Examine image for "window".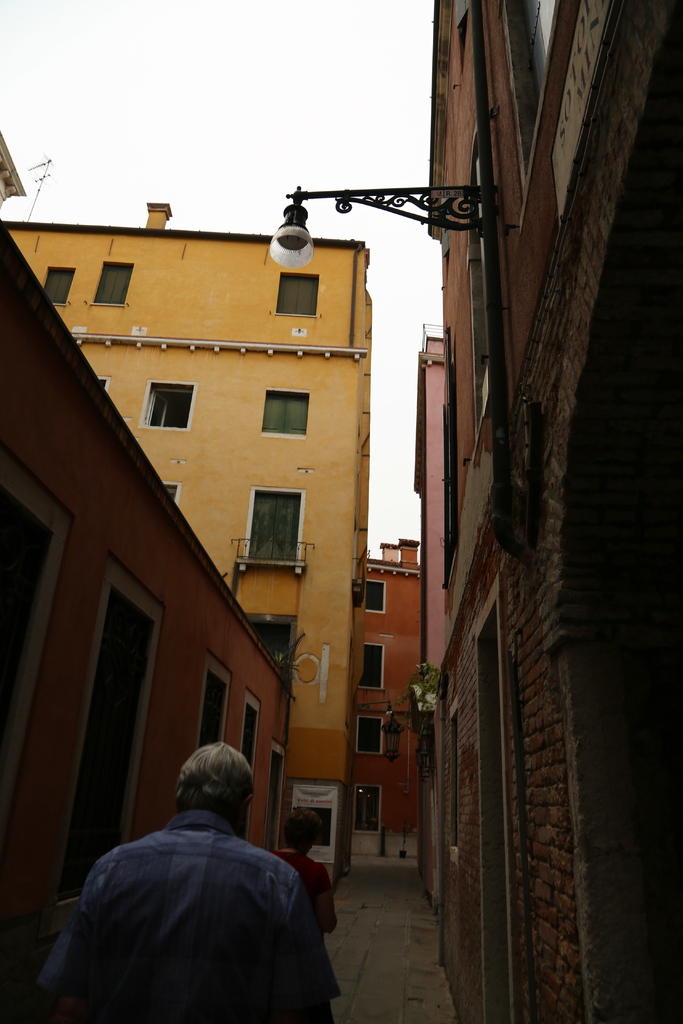
Examination result: <bbox>365, 641, 386, 687</bbox>.
